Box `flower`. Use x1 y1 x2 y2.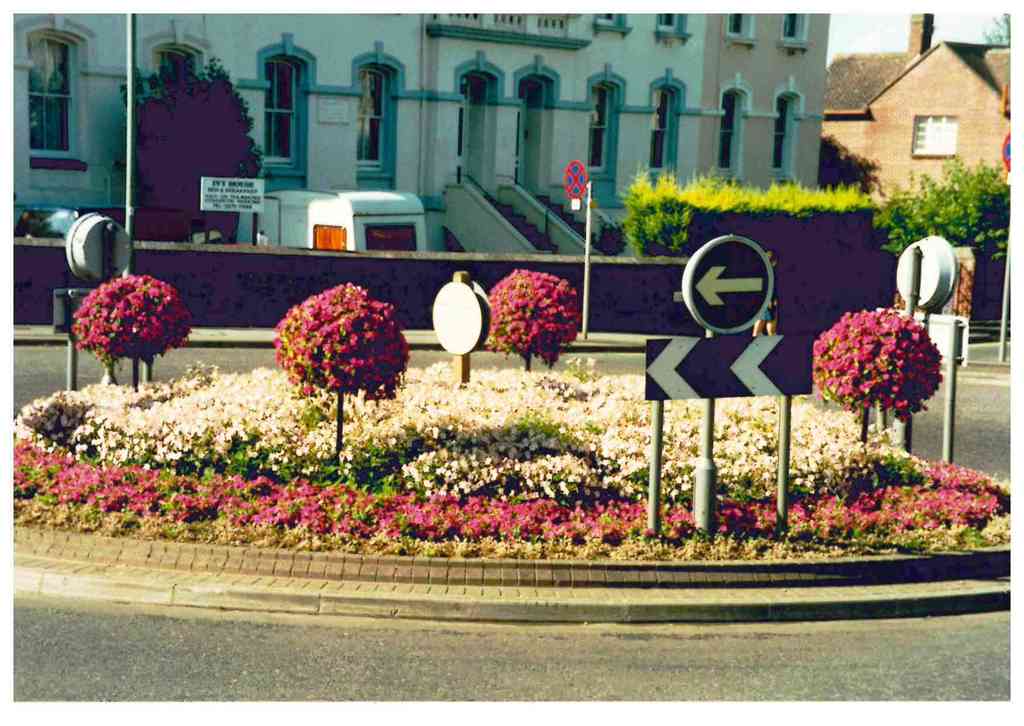
488 263 582 373.
